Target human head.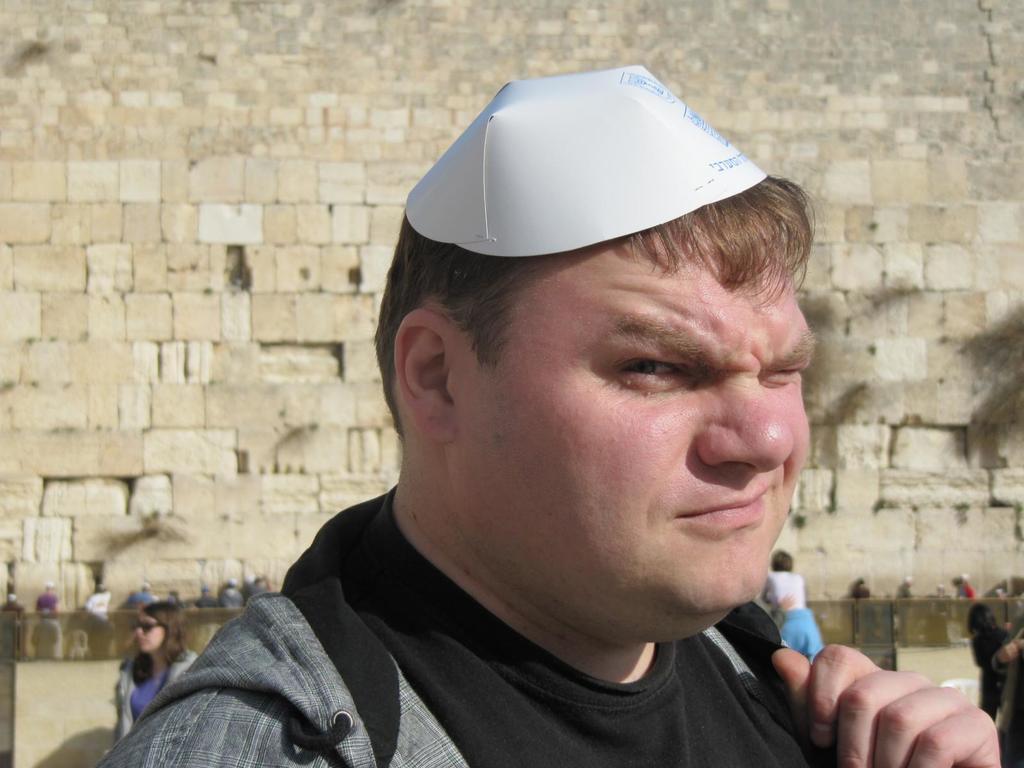
Target region: [left=771, top=547, right=795, bottom=572].
